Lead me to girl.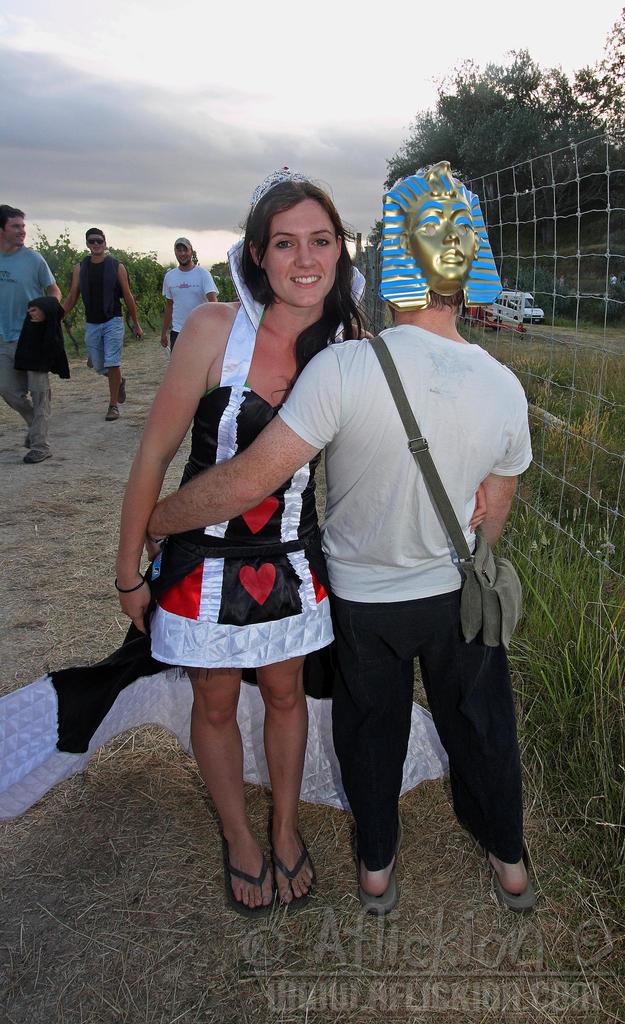
Lead to crop(120, 167, 379, 911).
